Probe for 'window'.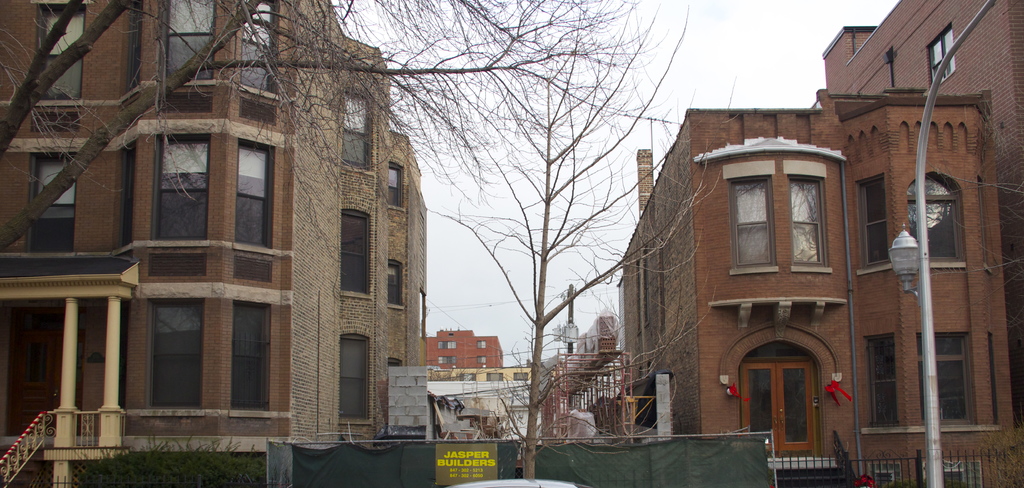
Probe result: {"x1": 872, "y1": 335, "x2": 899, "y2": 425}.
